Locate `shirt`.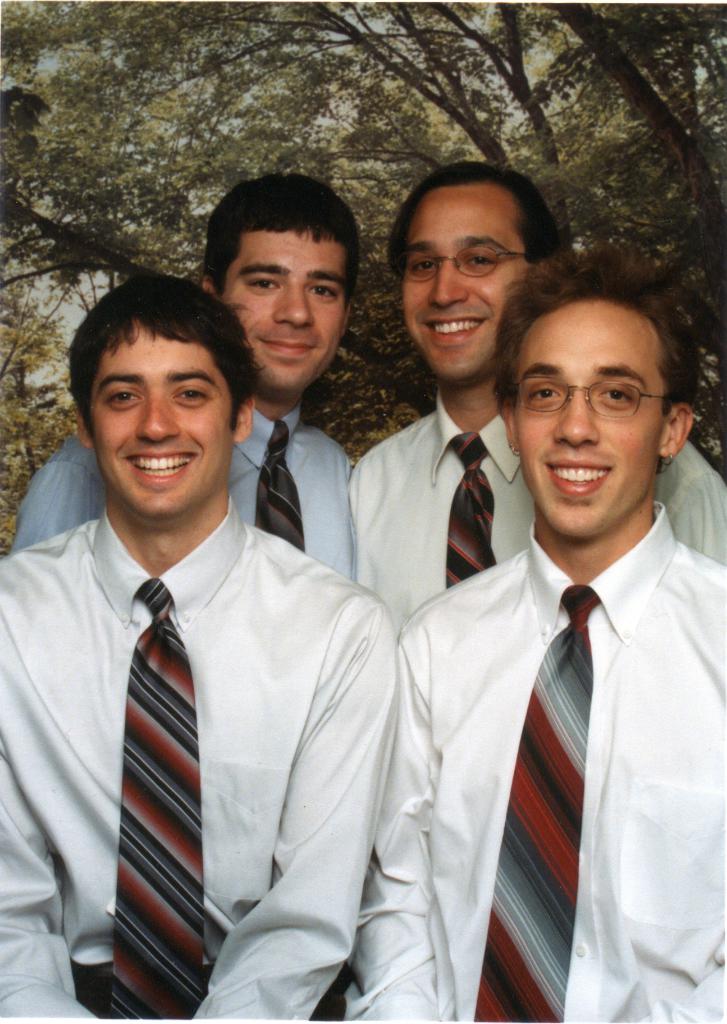
Bounding box: 0 494 394 1023.
